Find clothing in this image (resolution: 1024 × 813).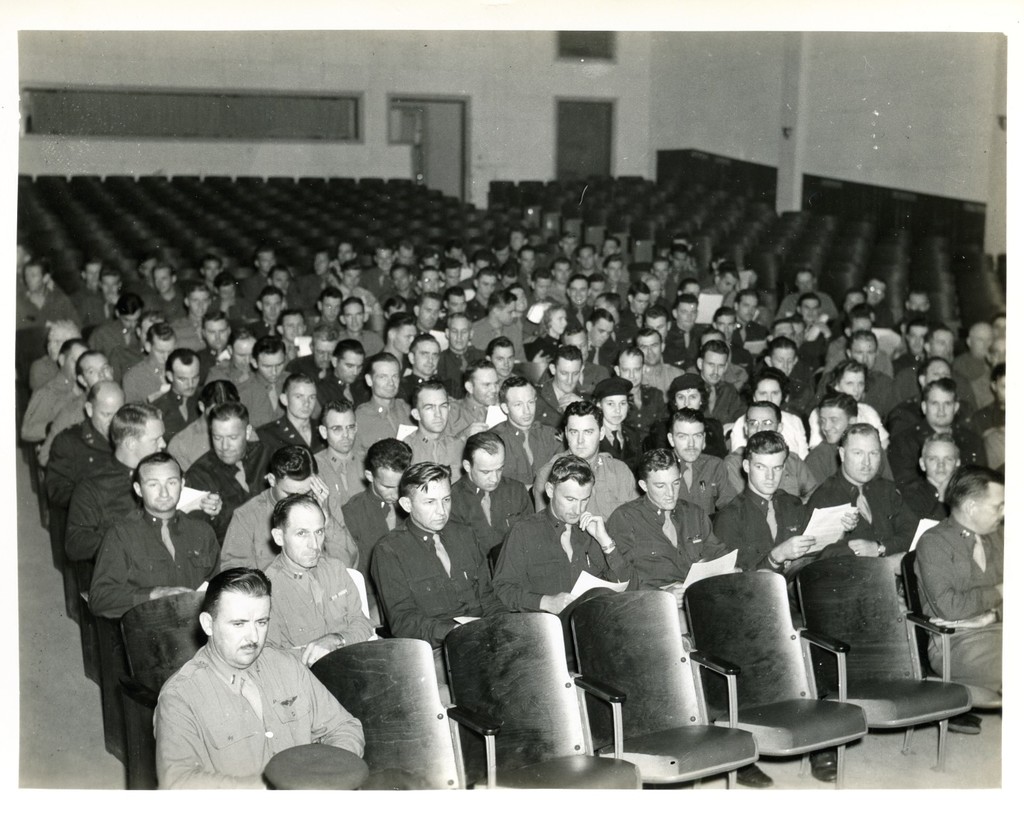
left=36, top=394, right=88, bottom=458.
